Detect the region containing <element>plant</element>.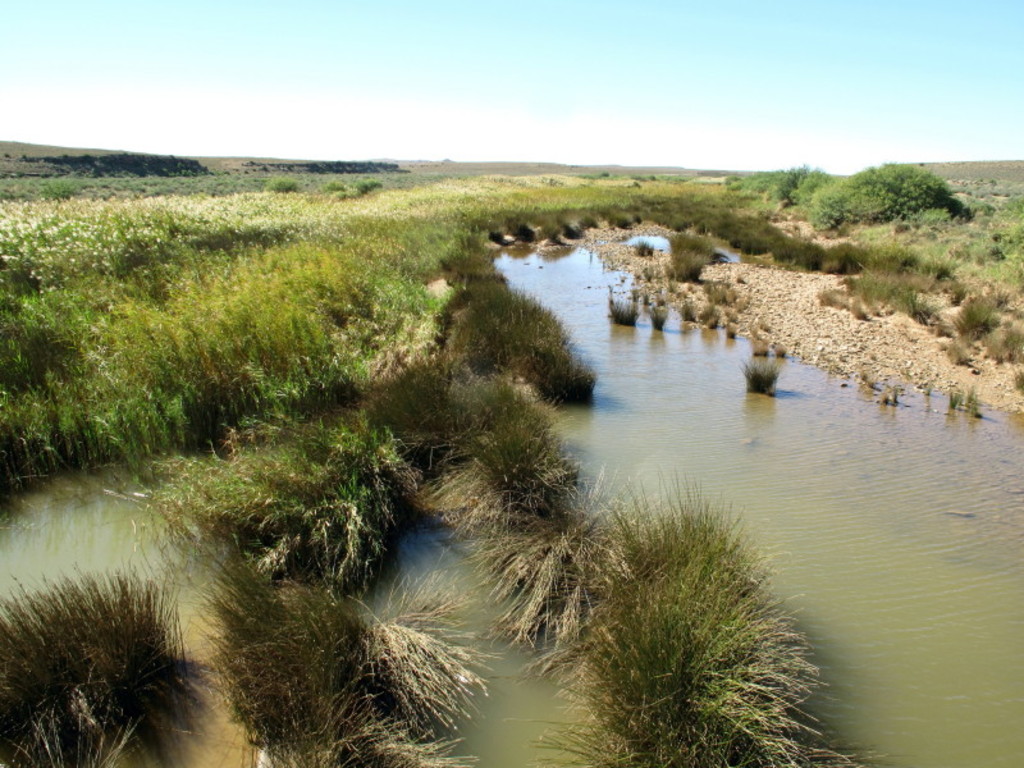
box=[324, 180, 347, 198].
